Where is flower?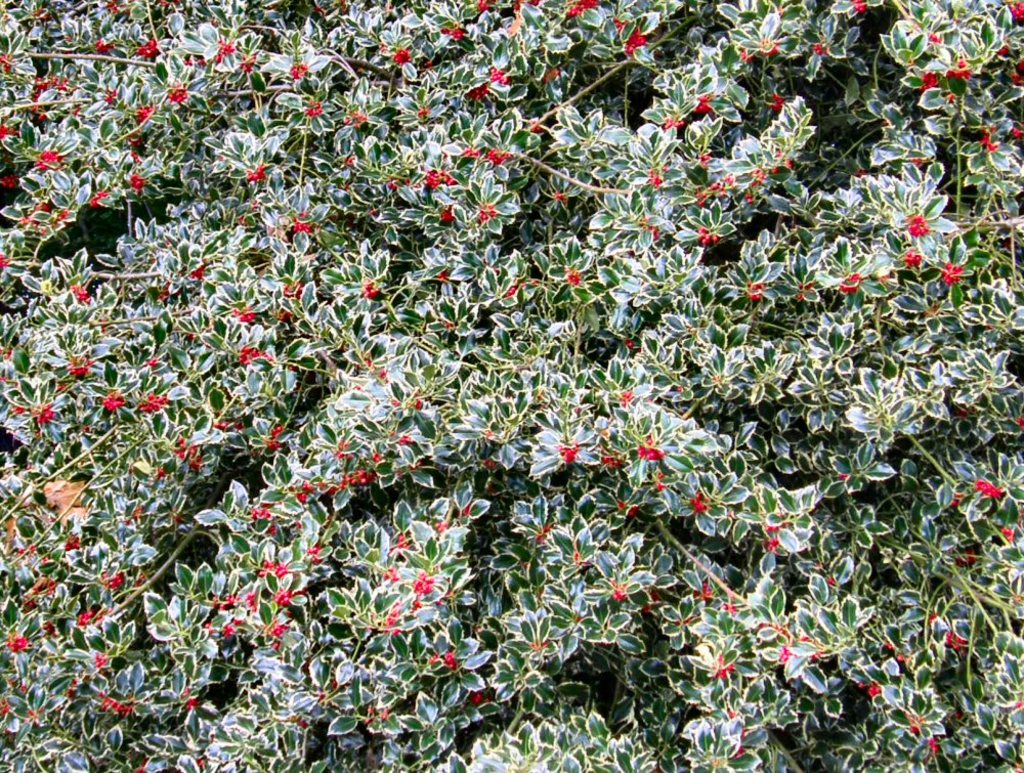
851, 0, 866, 14.
